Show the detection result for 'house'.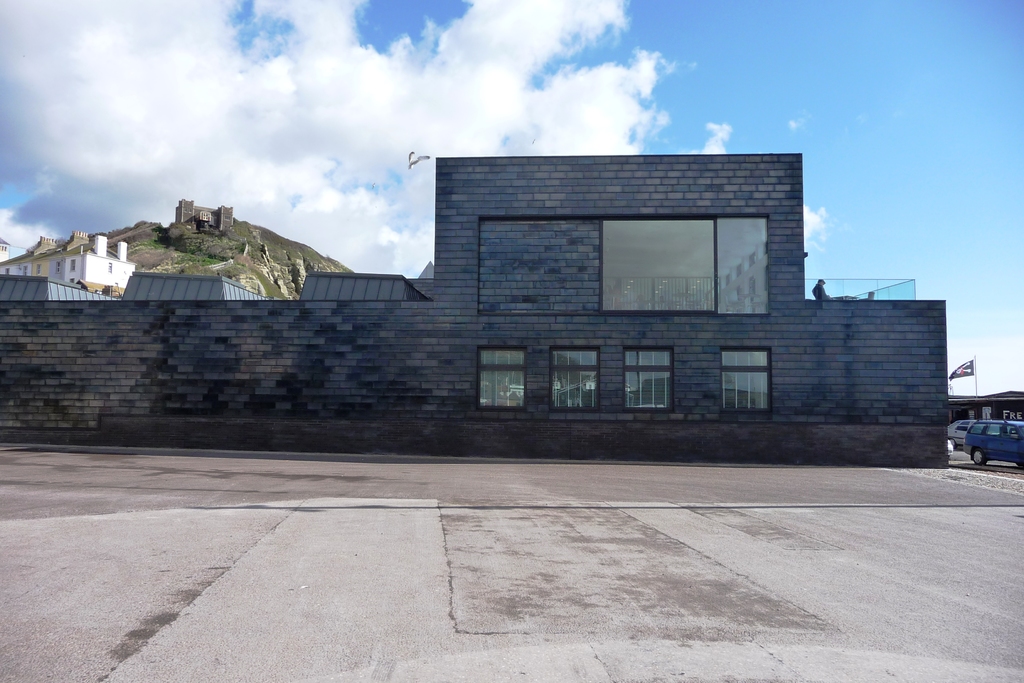
BBox(942, 370, 1023, 488).
